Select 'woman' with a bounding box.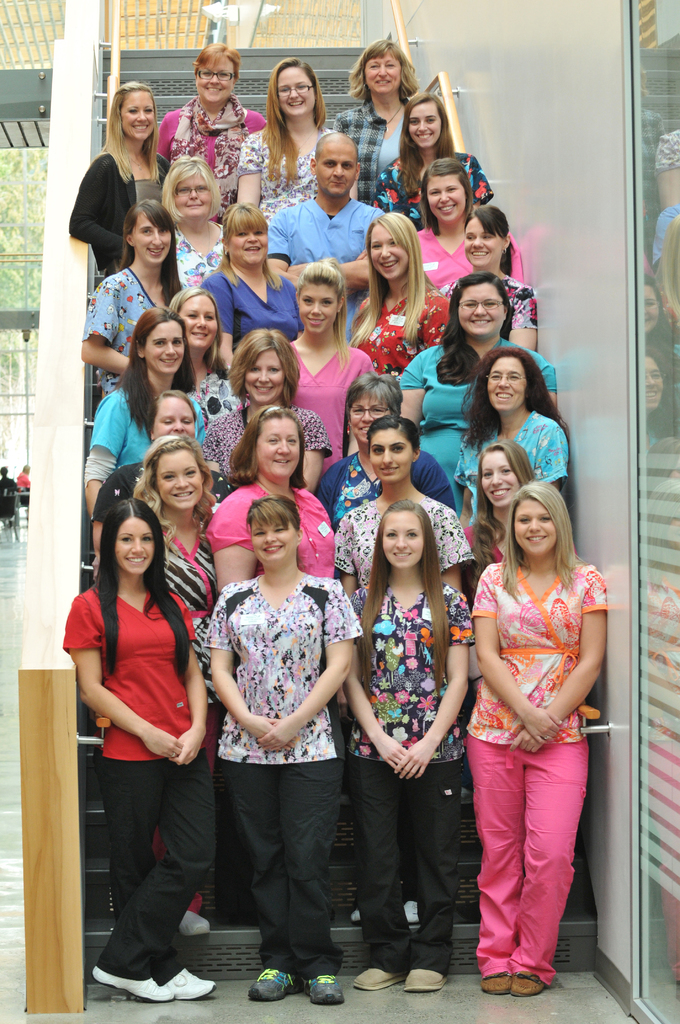
l=437, t=198, r=542, b=347.
